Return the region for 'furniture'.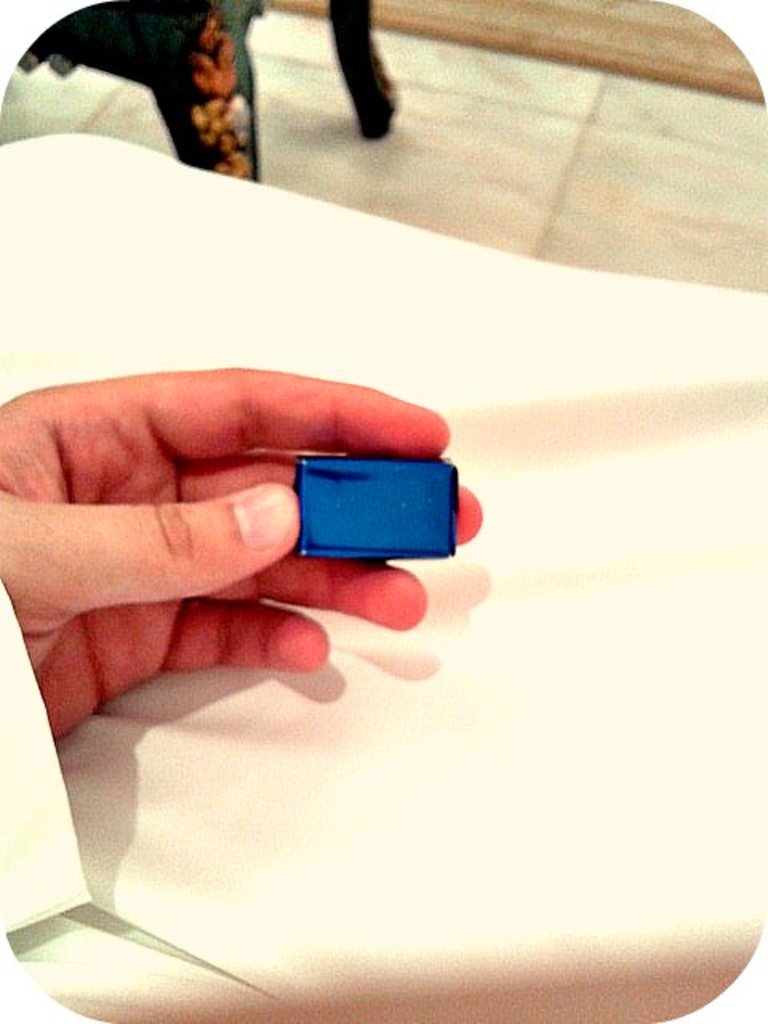
[left=13, top=0, right=398, bottom=182].
